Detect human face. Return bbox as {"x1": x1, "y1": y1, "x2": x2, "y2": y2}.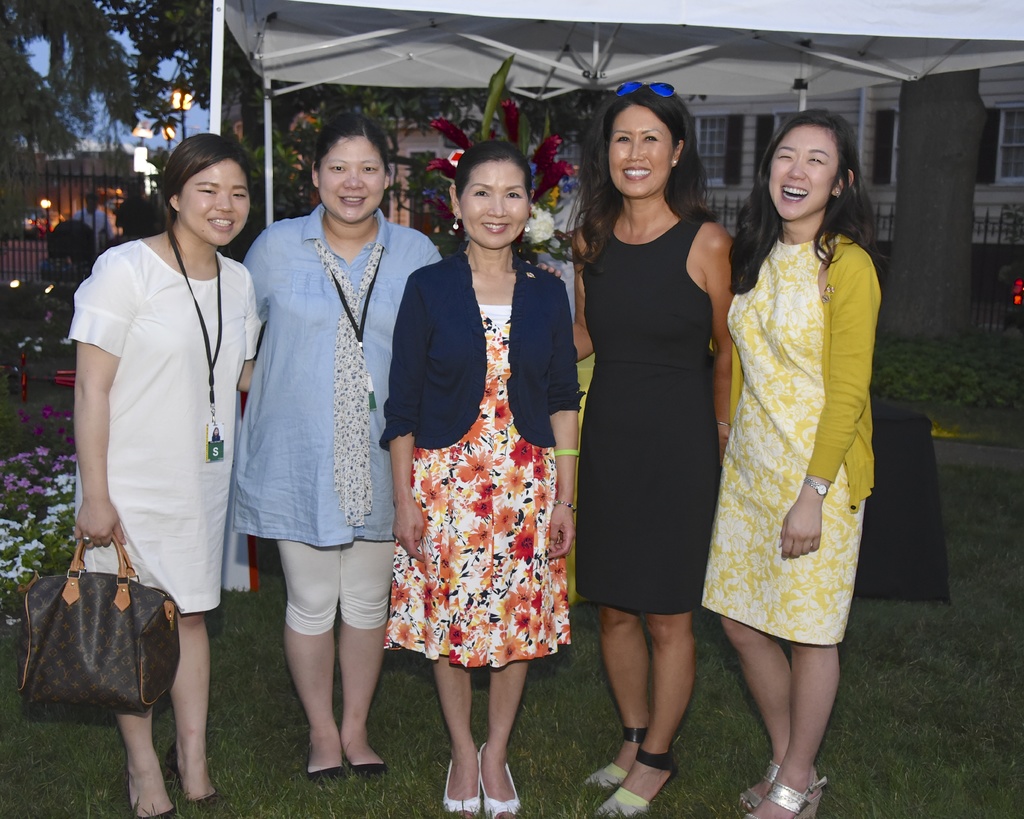
{"x1": 175, "y1": 161, "x2": 254, "y2": 246}.
